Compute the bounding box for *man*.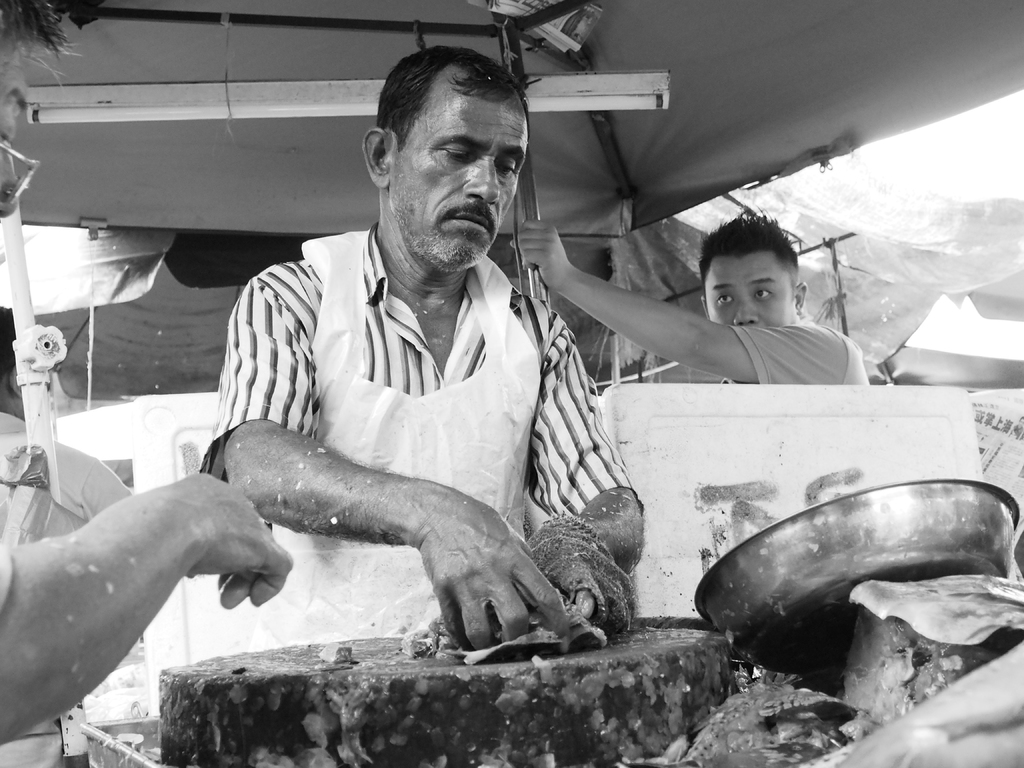
0:470:295:742.
